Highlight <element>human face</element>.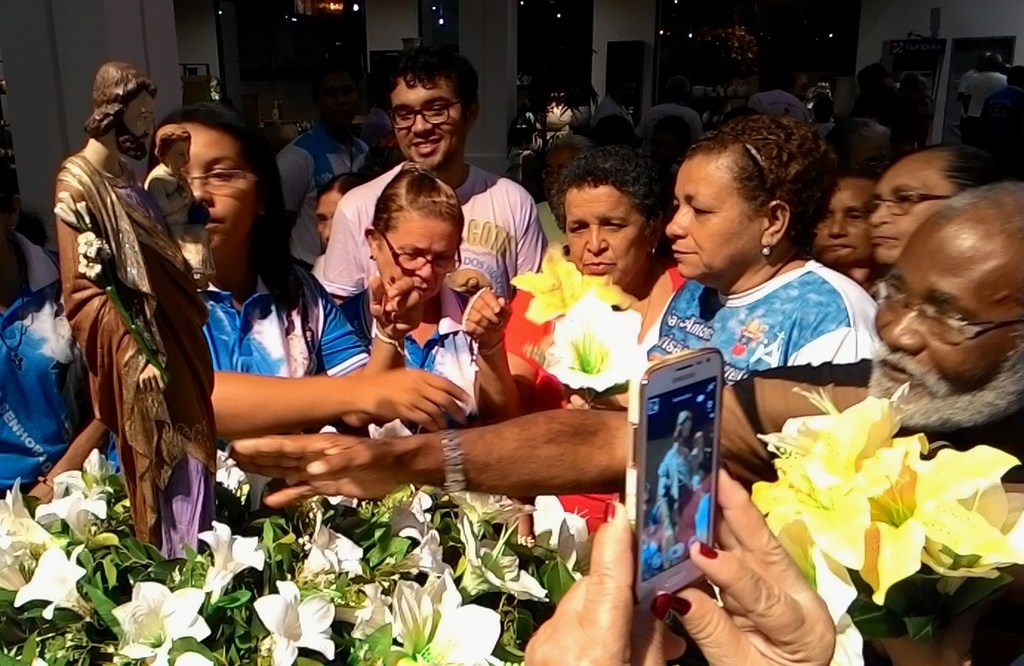
Highlighted region: (814, 178, 872, 265).
